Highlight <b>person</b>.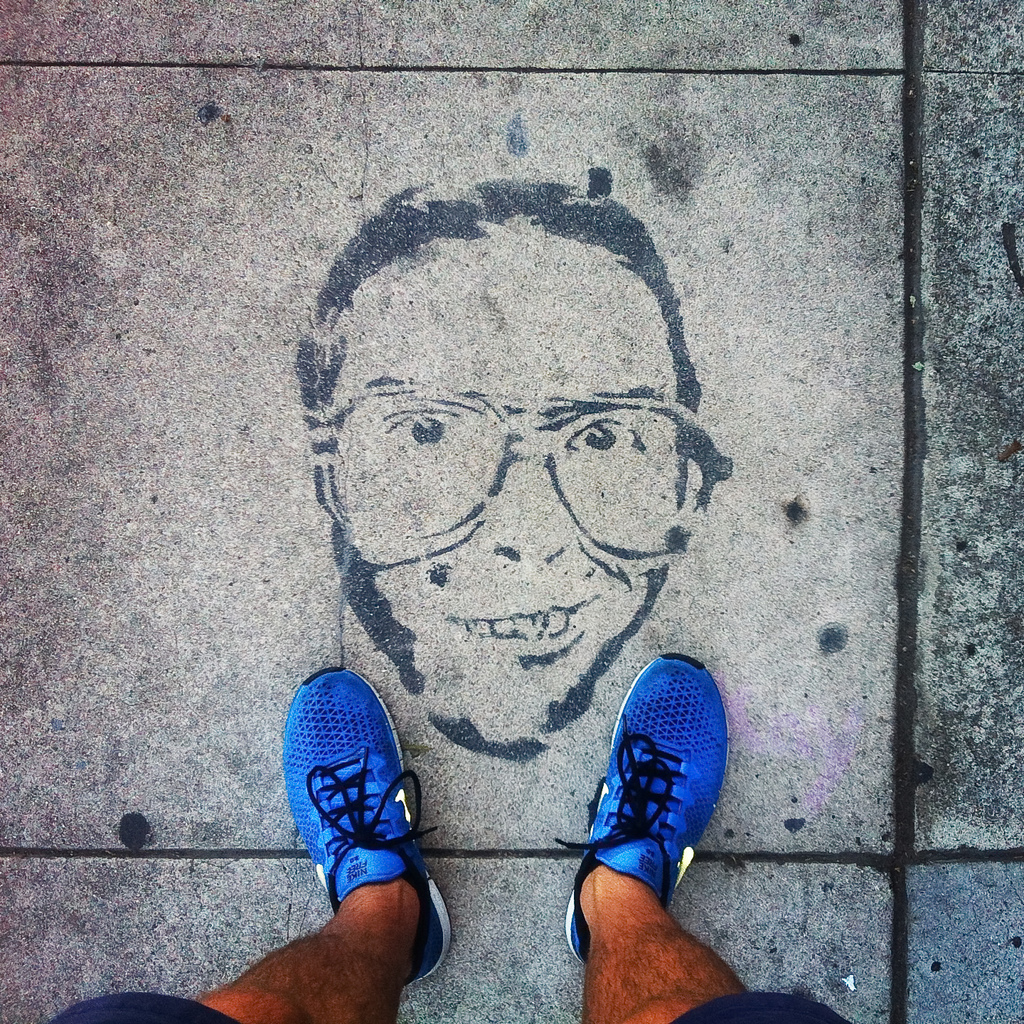
Highlighted region: {"left": 44, "top": 649, "right": 850, "bottom": 1023}.
